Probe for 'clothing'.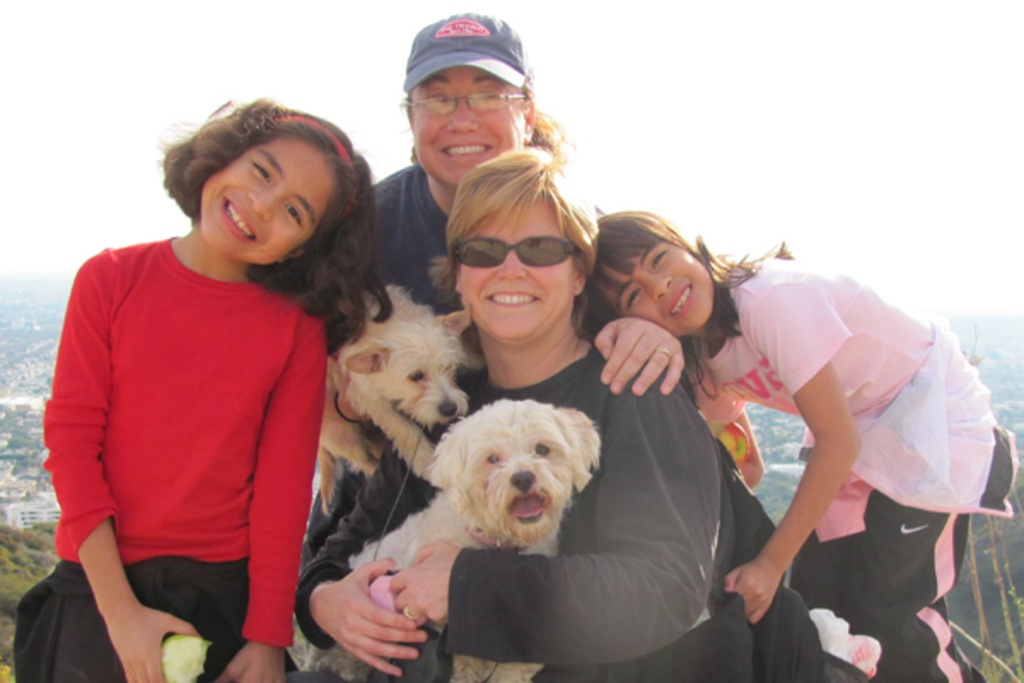
Probe result: 297:348:730:681.
